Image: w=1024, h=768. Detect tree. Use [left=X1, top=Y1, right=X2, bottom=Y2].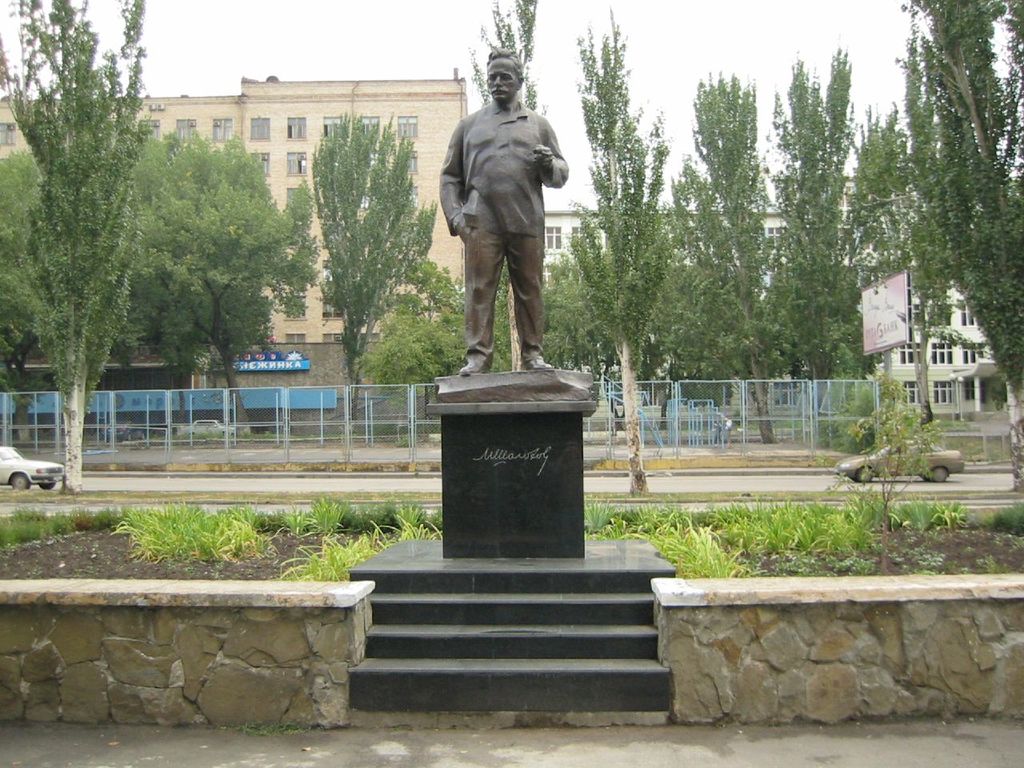
[left=574, top=18, right=676, bottom=488].
